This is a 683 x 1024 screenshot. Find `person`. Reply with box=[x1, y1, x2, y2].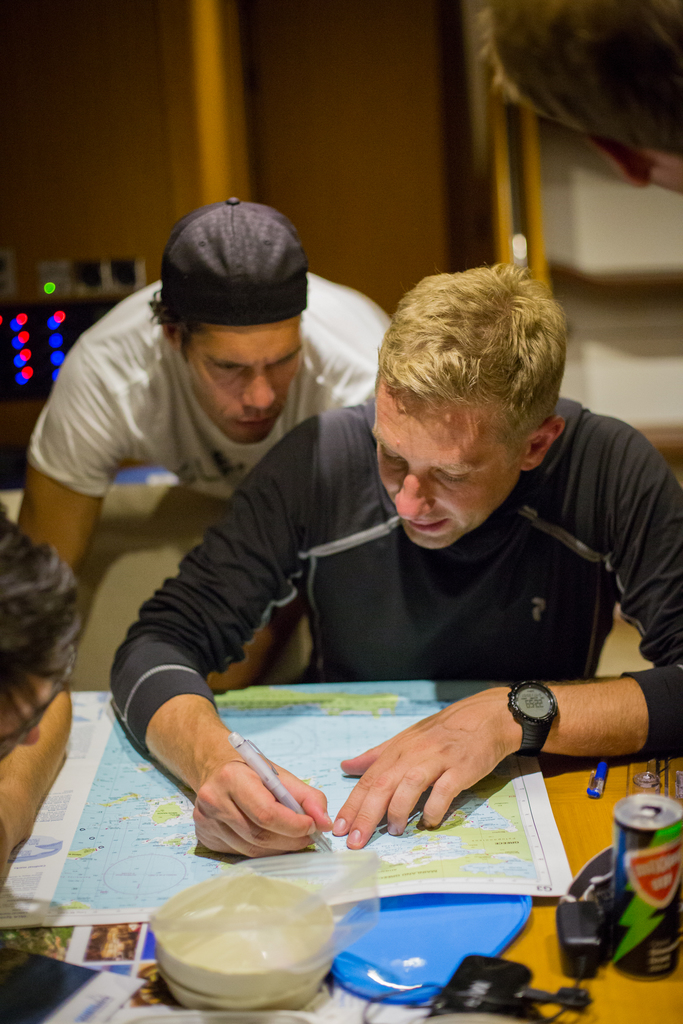
box=[110, 260, 682, 855].
